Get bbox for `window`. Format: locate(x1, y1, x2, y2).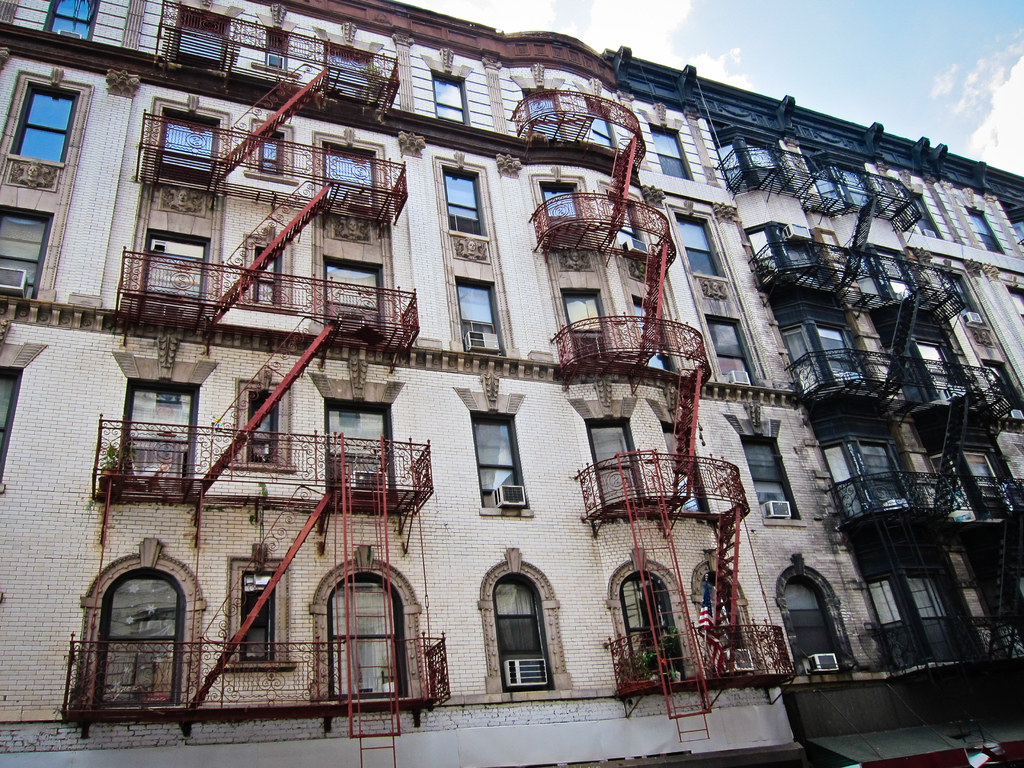
locate(749, 142, 788, 196).
